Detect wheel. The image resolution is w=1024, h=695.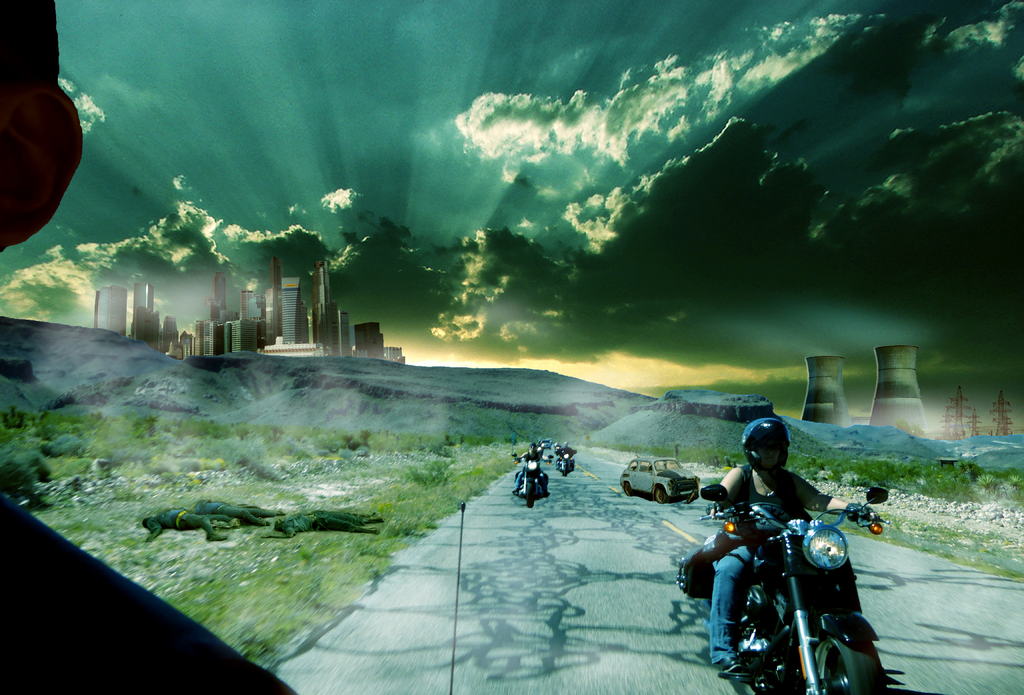
bbox(559, 461, 570, 475).
